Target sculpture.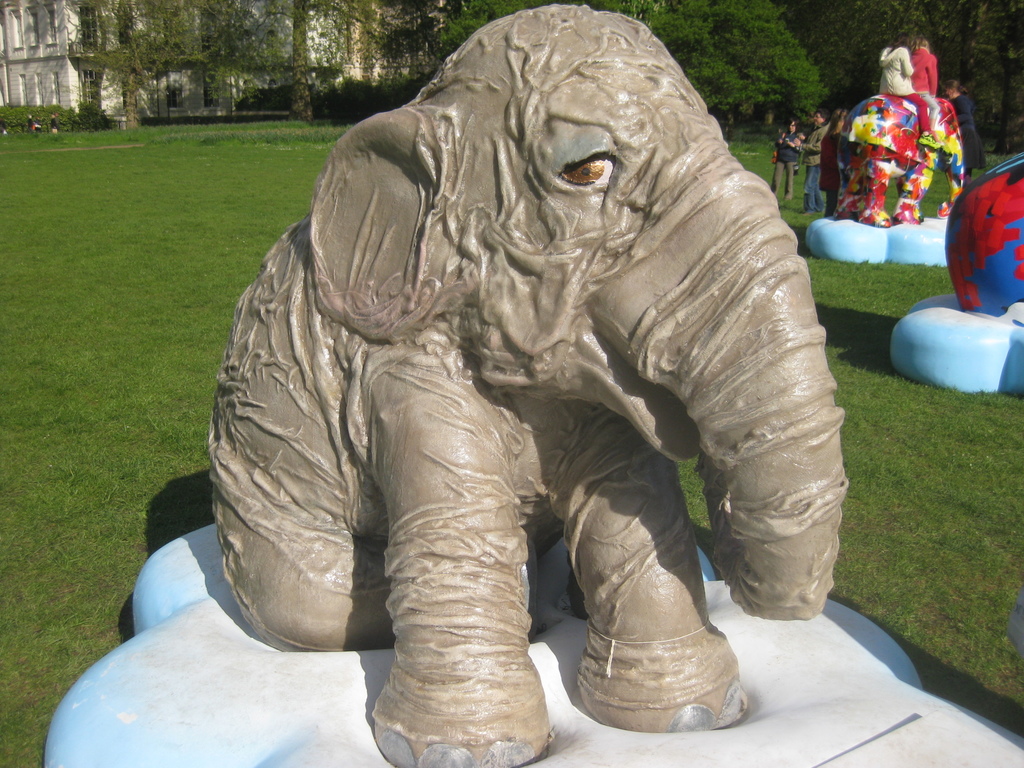
Target region: [175,8,883,721].
